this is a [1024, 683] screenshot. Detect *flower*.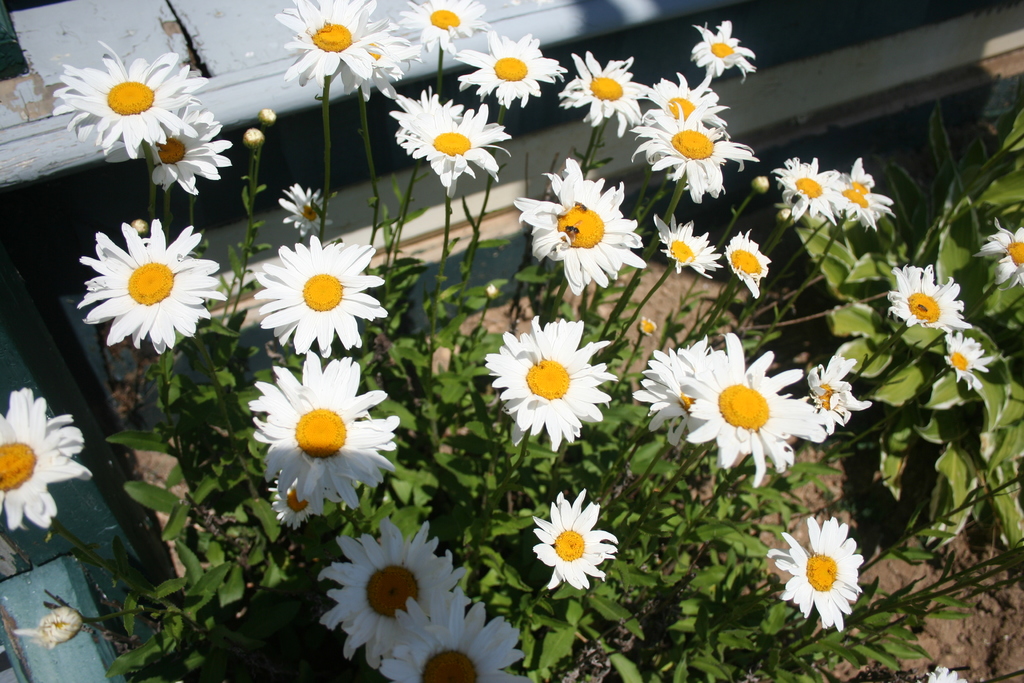
rect(634, 312, 666, 336).
